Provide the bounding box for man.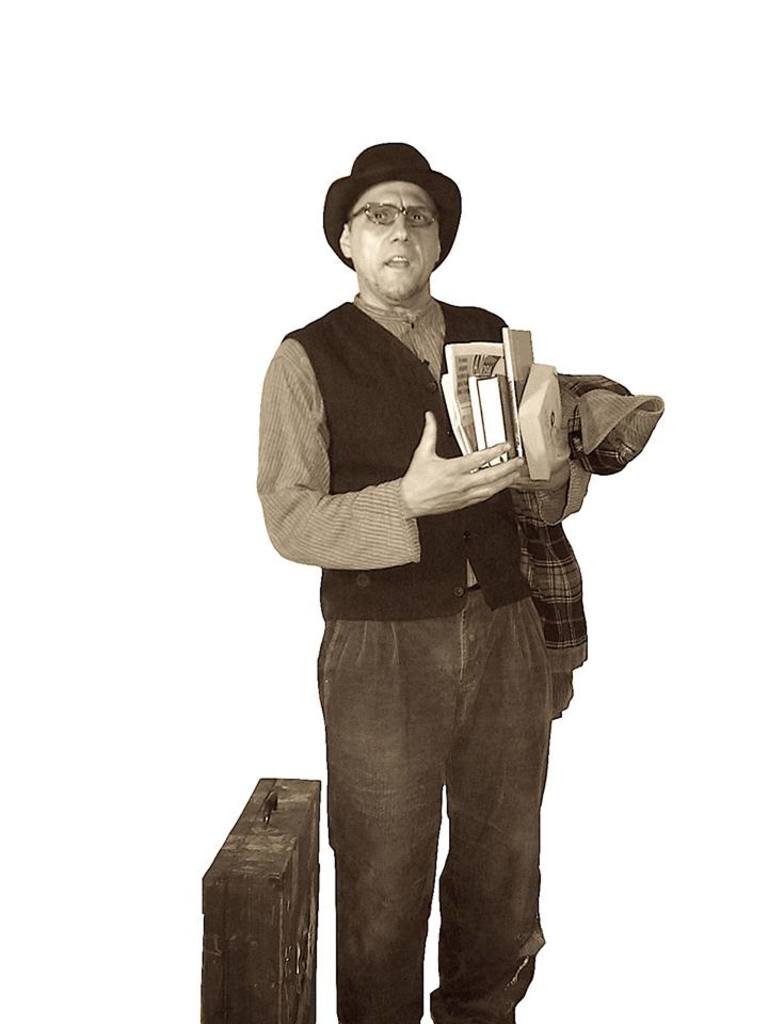
{"x1": 251, "y1": 135, "x2": 595, "y2": 1023}.
